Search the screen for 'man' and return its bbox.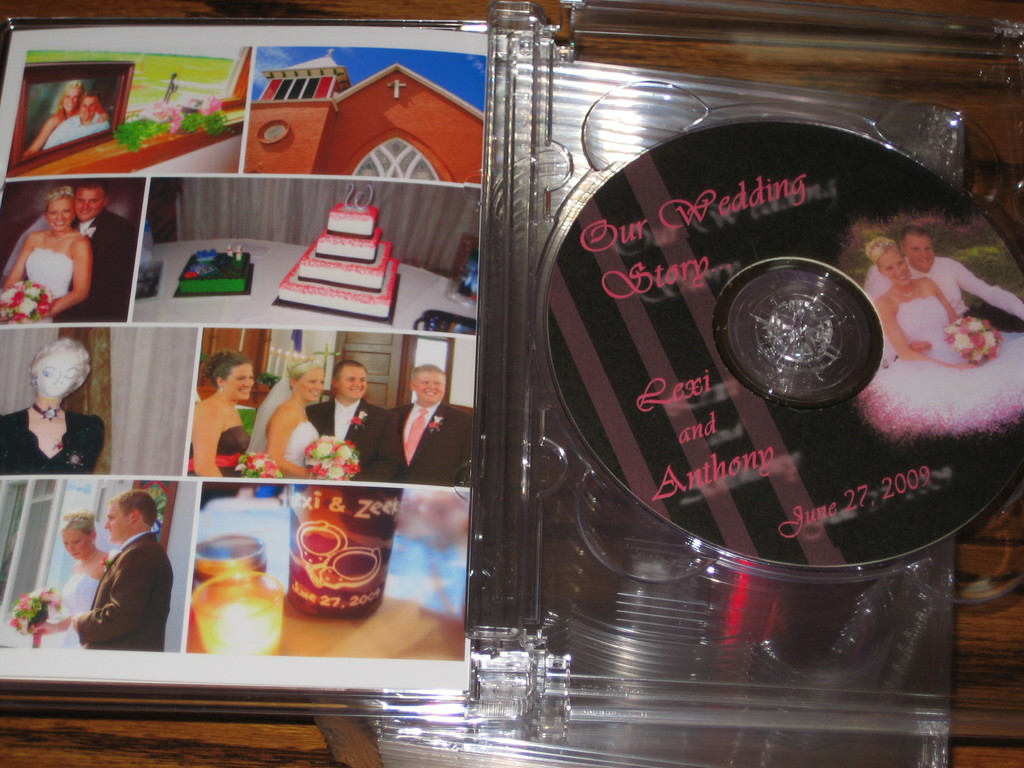
Found: (38,95,112,152).
